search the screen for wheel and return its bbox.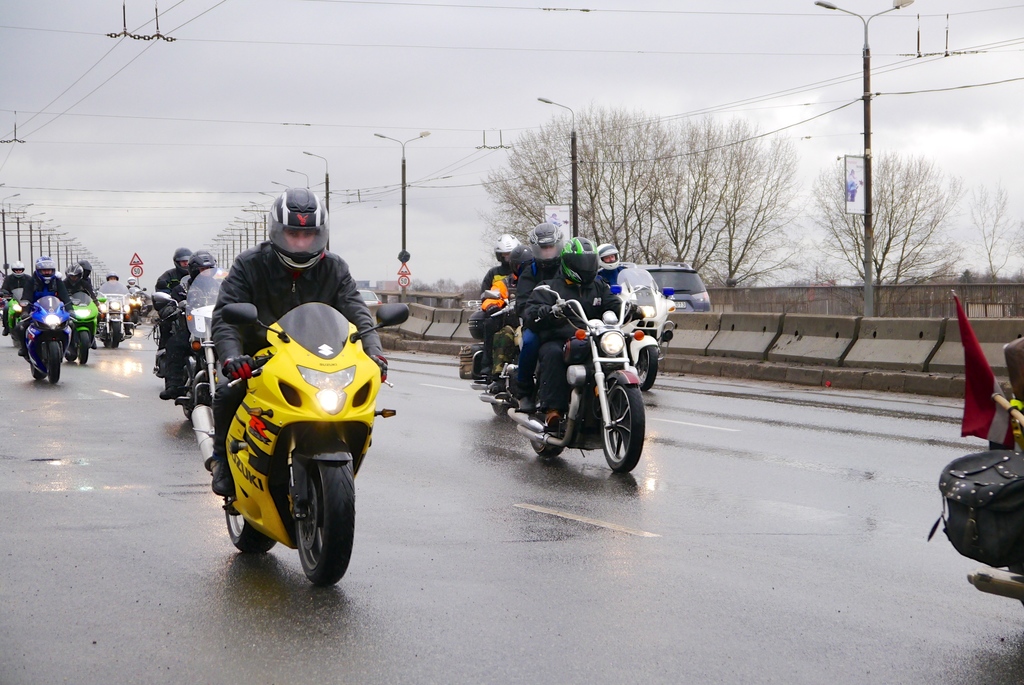
Found: l=110, t=321, r=121, b=347.
